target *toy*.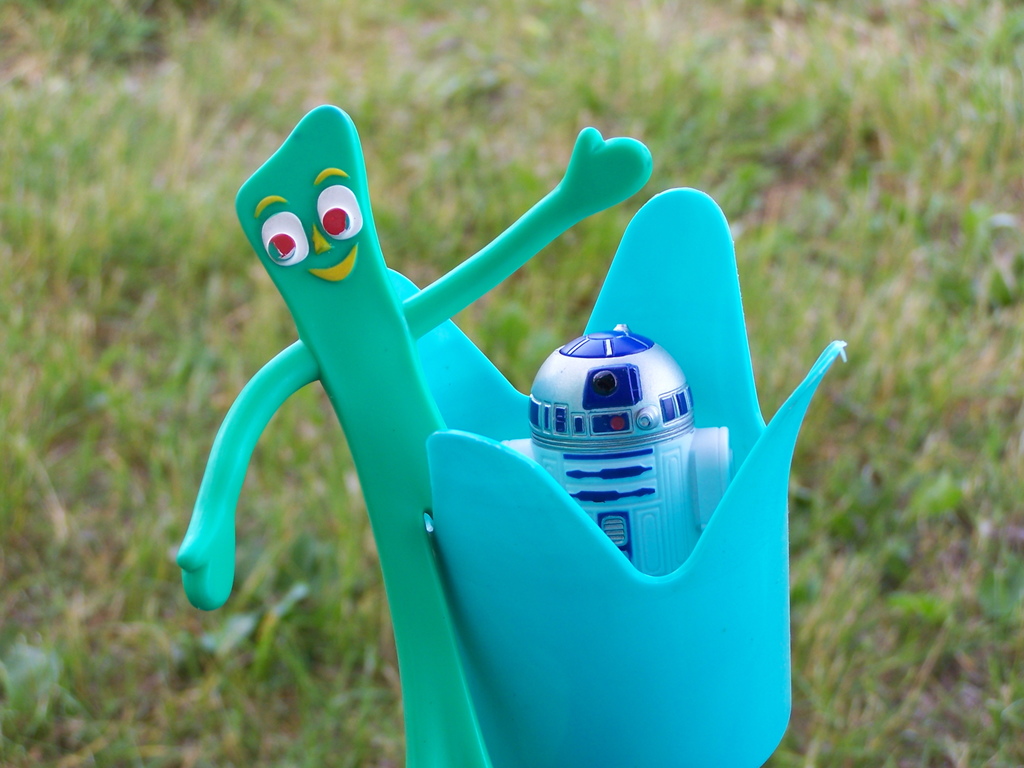
Target region: select_region(170, 102, 653, 767).
